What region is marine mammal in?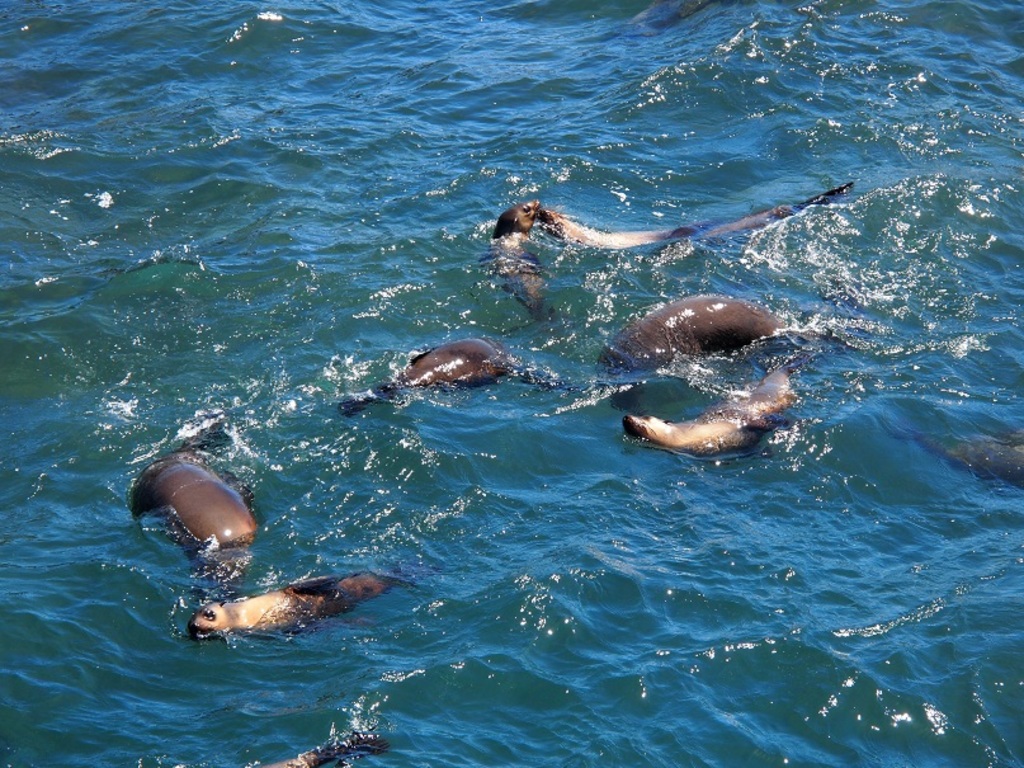
pyautogui.locateOnScreen(618, 364, 801, 460).
